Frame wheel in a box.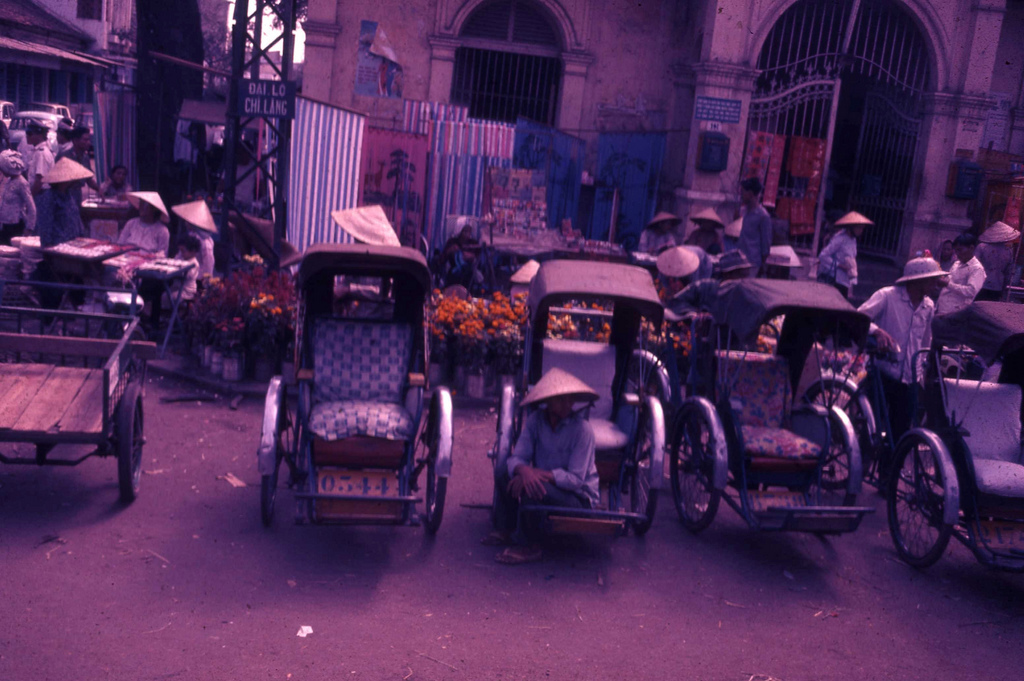
region(114, 384, 150, 503).
